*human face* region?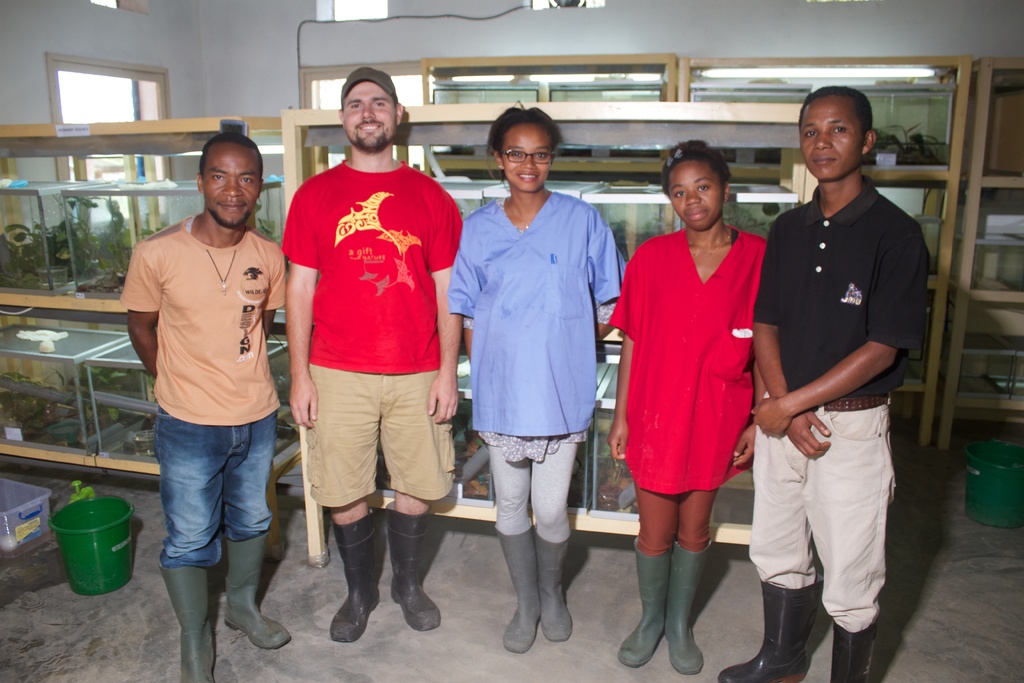
497/133/554/189
